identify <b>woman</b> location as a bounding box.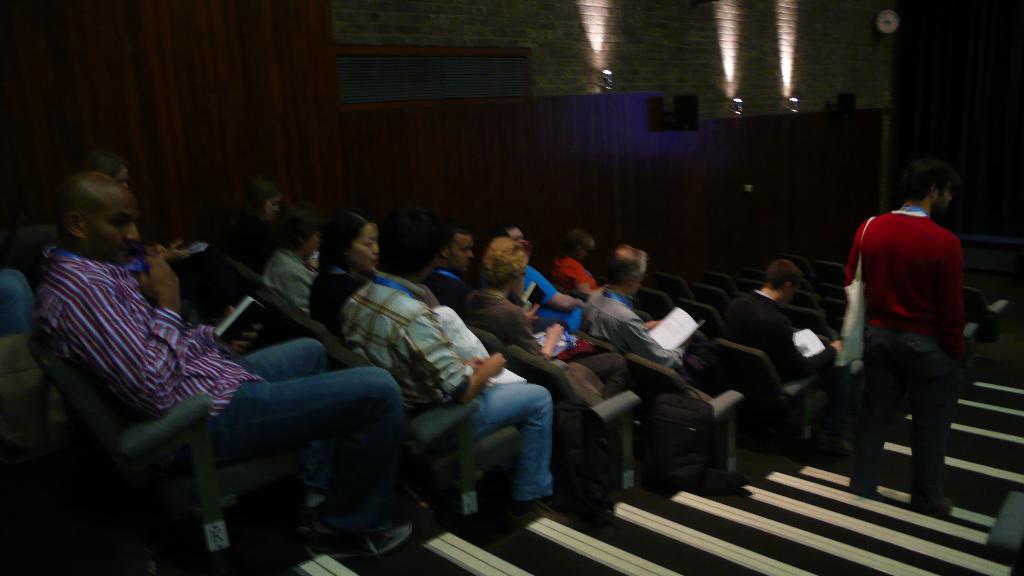
bbox=(259, 211, 324, 314).
